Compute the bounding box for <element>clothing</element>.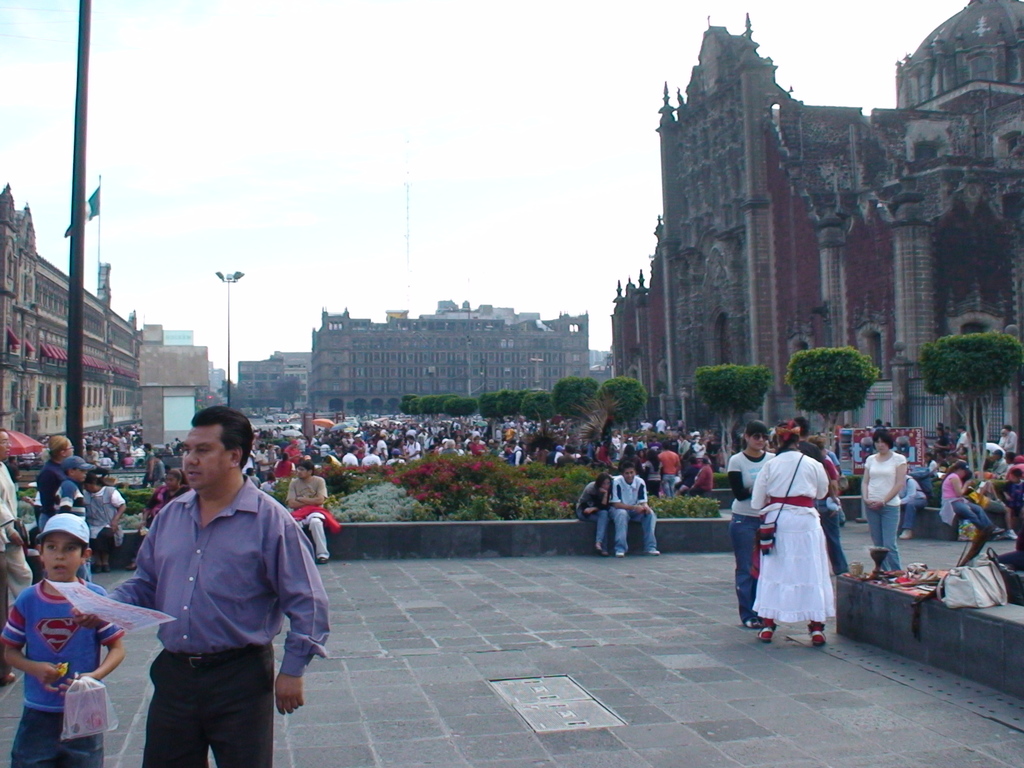
[0, 579, 108, 767].
